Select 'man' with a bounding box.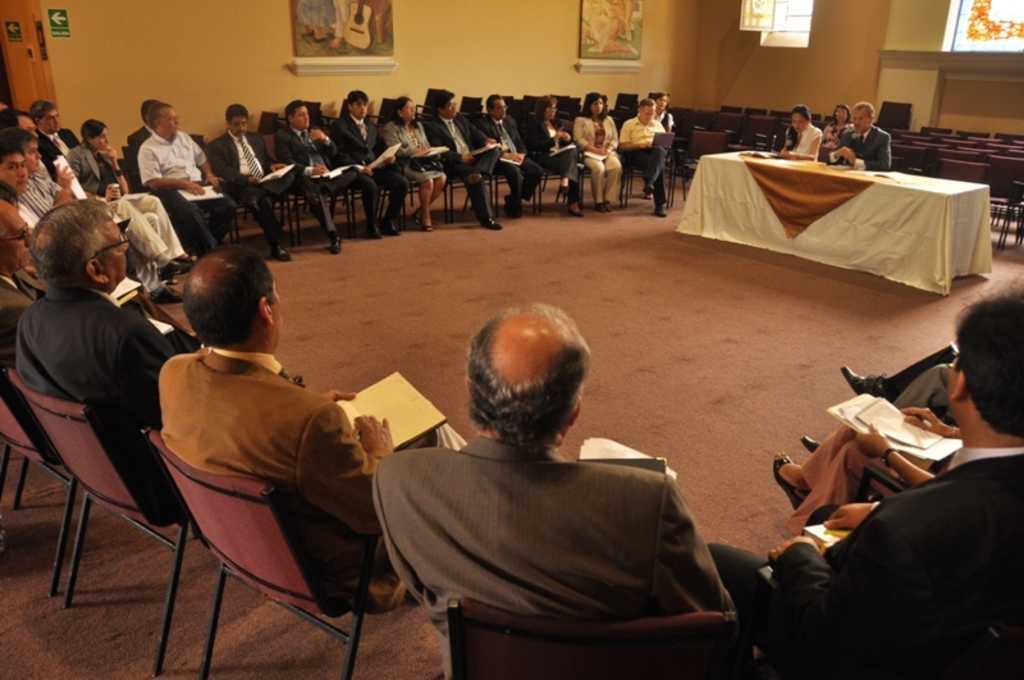
box=[330, 87, 406, 228].
